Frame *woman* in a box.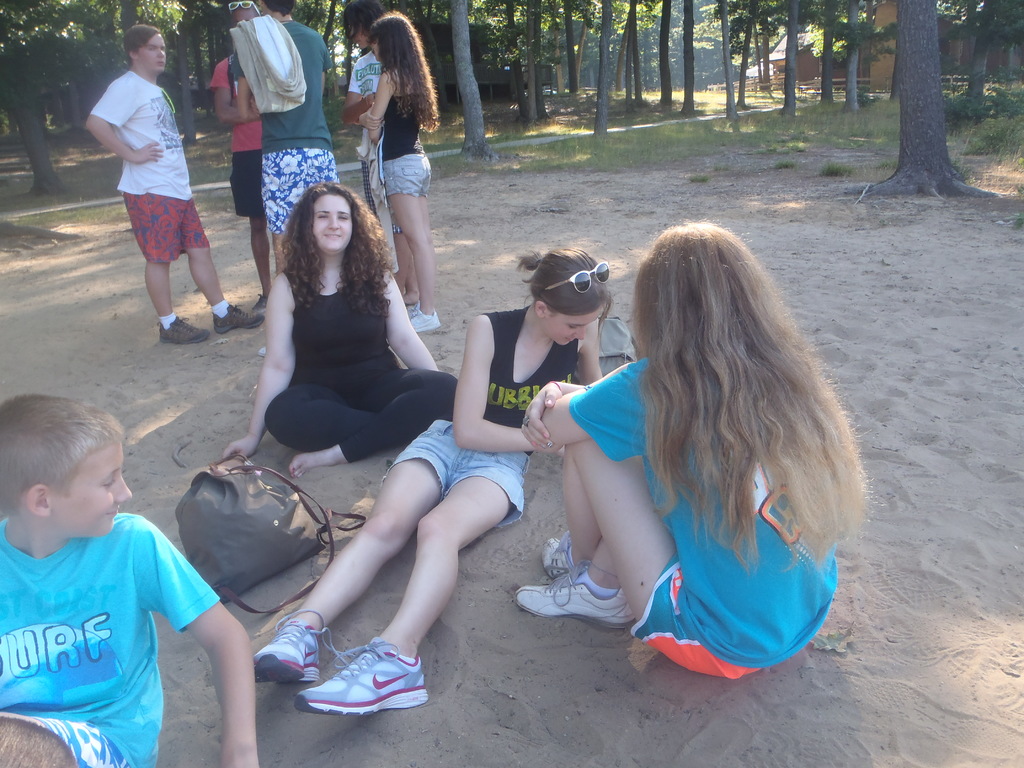
bbox=(248, 243, 615, 724).
